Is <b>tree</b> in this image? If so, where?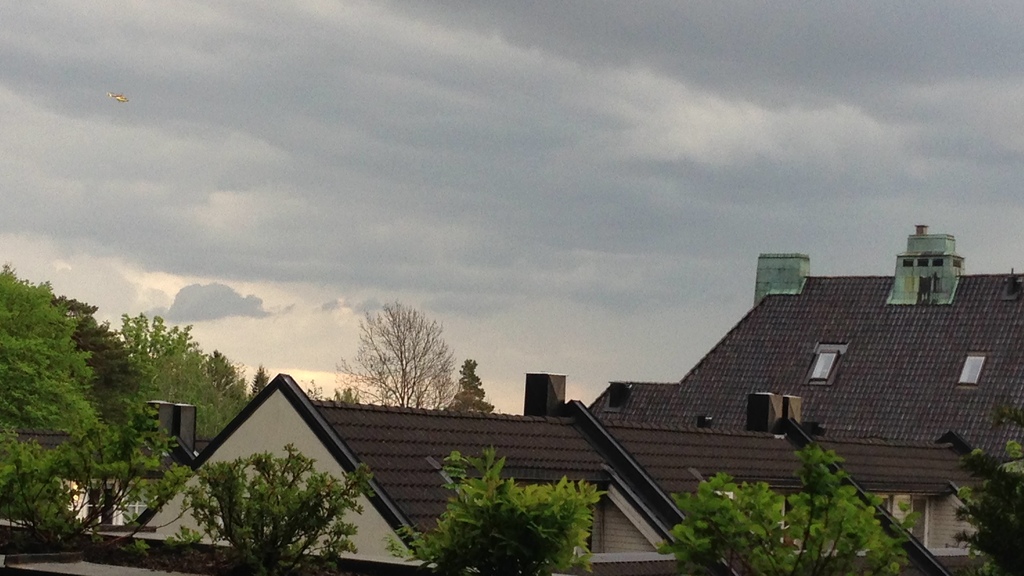
Yes, at [left=388, top=442, right=634, bottom=575].
